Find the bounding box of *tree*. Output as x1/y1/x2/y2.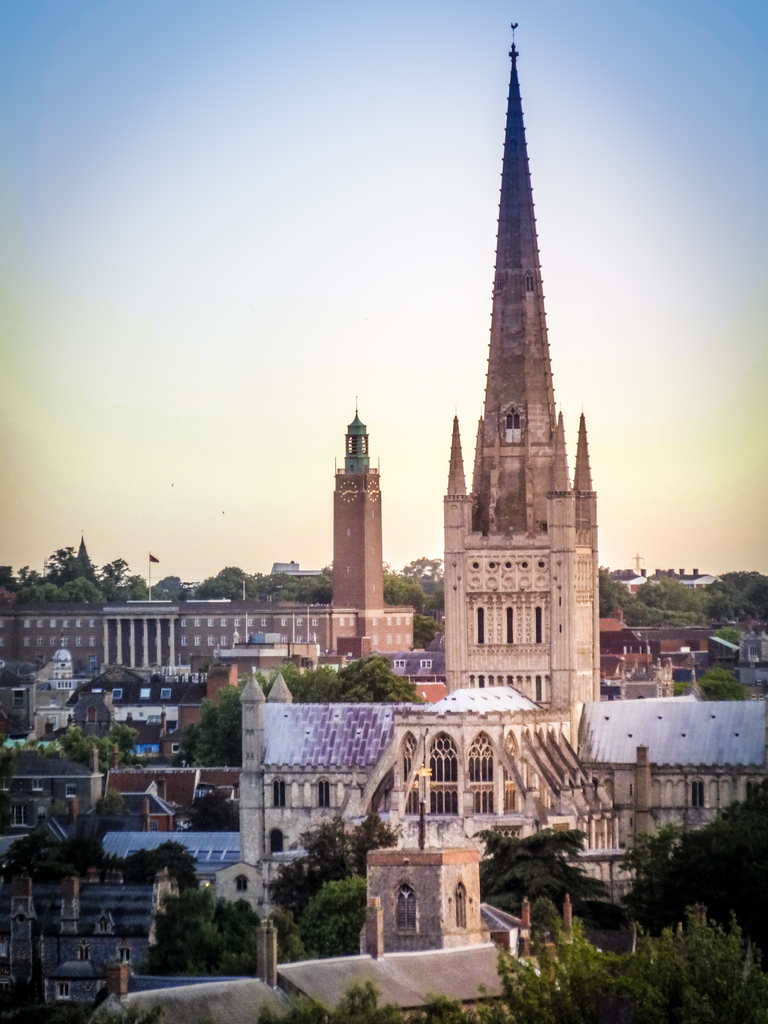
504/910/767/1023.
